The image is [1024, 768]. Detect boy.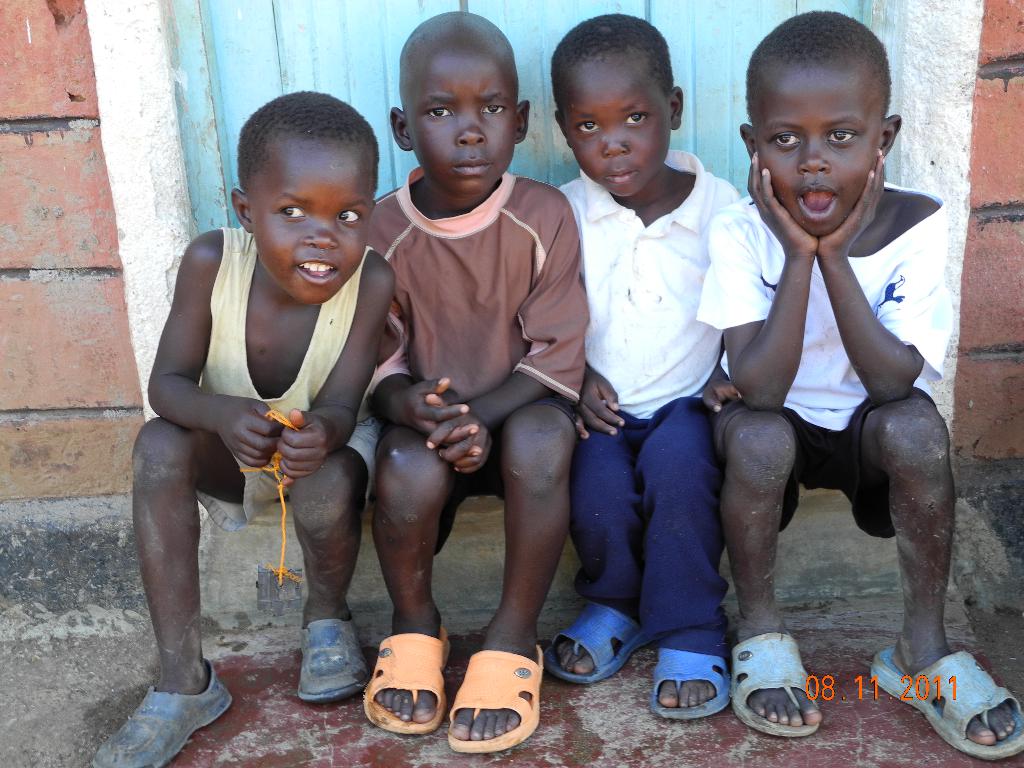
Detection: {"left": 365, "top": 8, "right": 593, "bottom": 749}.
